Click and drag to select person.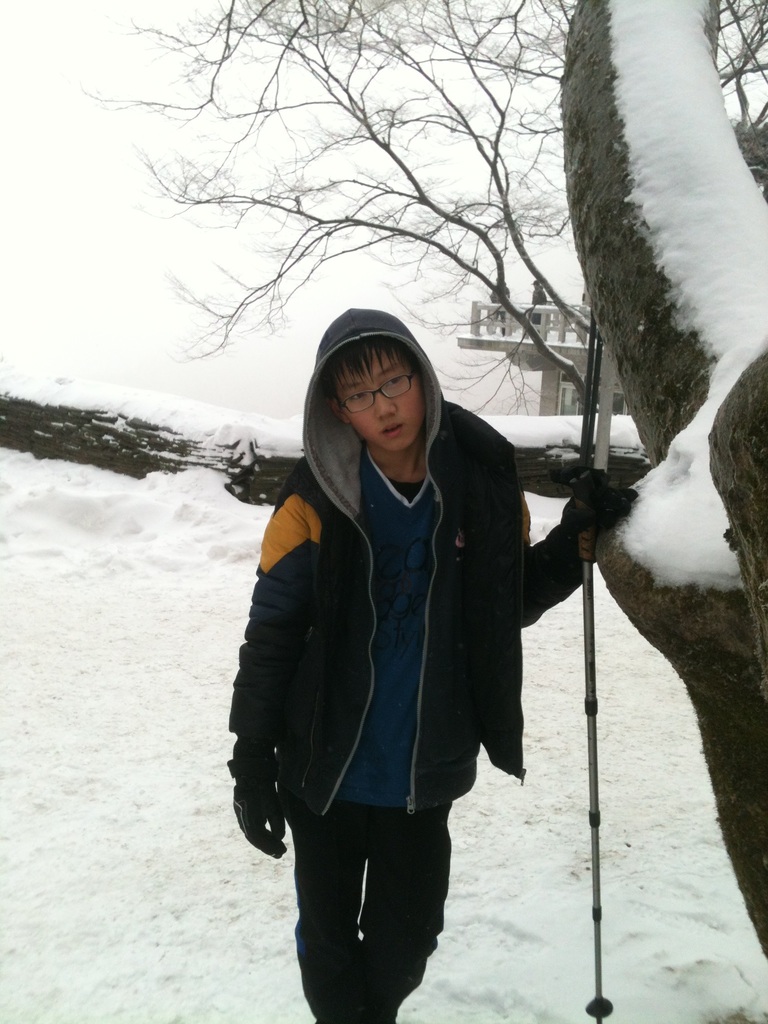
Selection: bbox=(248, 275, 543, 996).
